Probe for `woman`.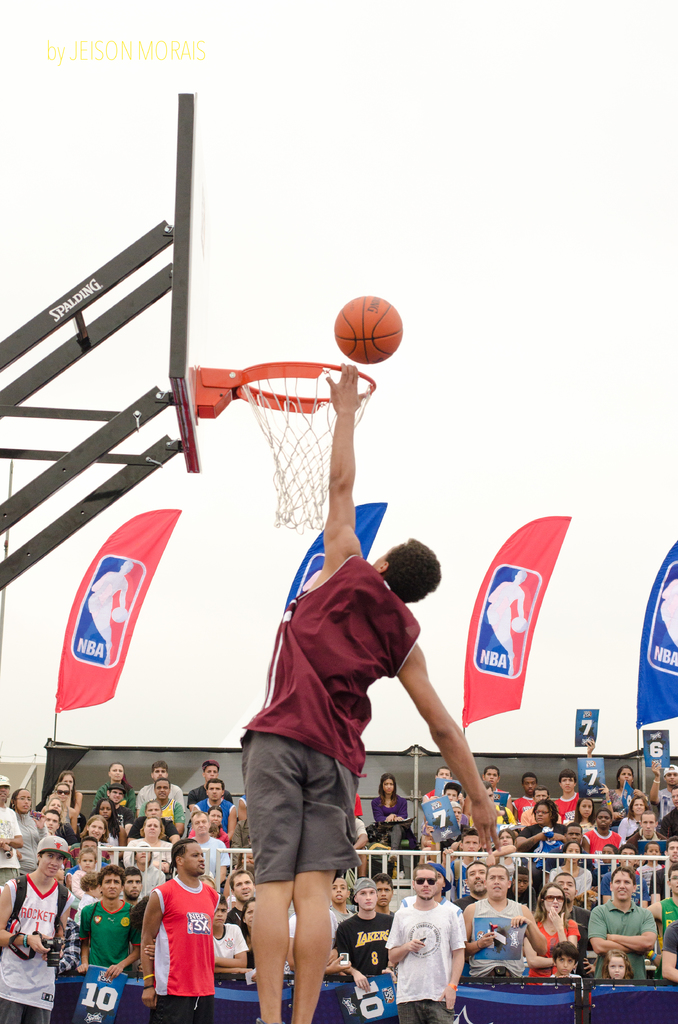
Probe result: [left=518, top=799, right=569, bottom=892].
